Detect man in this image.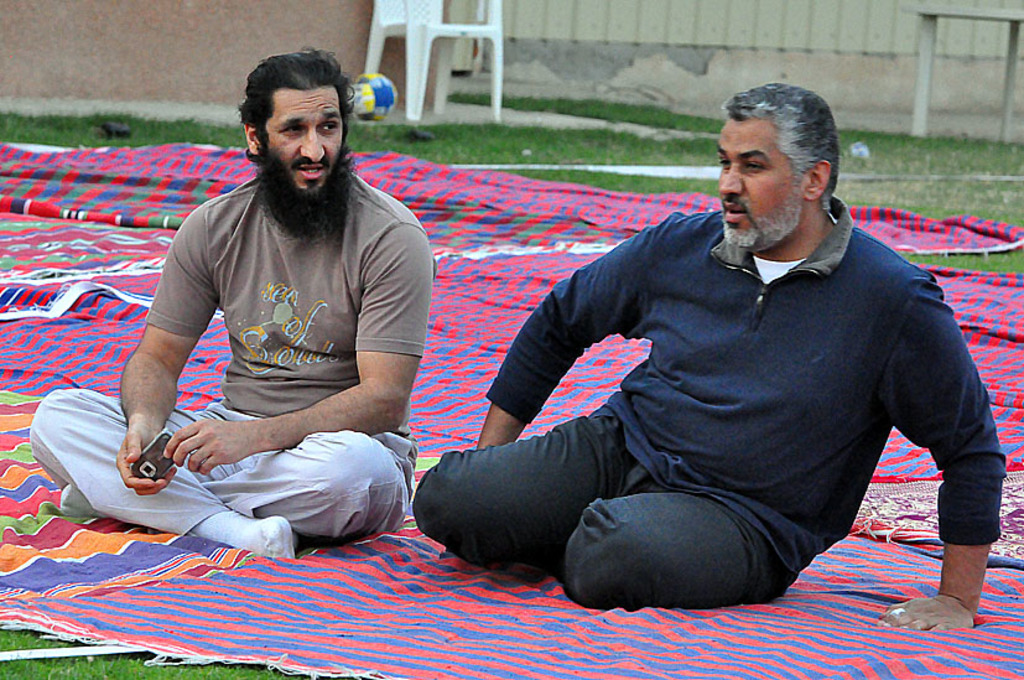
Detection: region(411, 83, 1007, 633).
